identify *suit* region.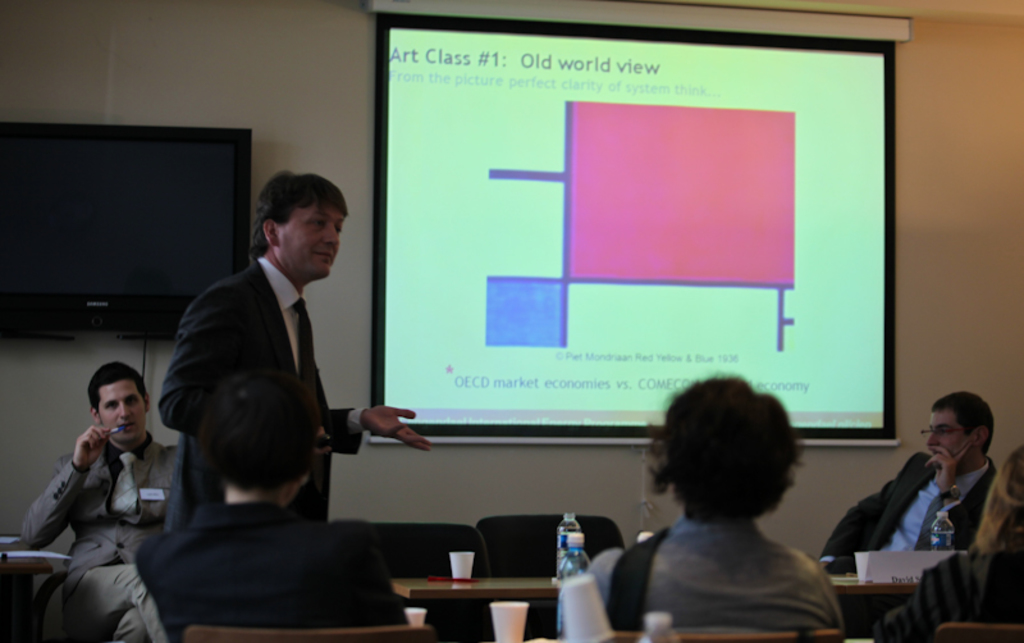
Region: pyautogui.locateOnScreen(14, 446, 174, 642).
